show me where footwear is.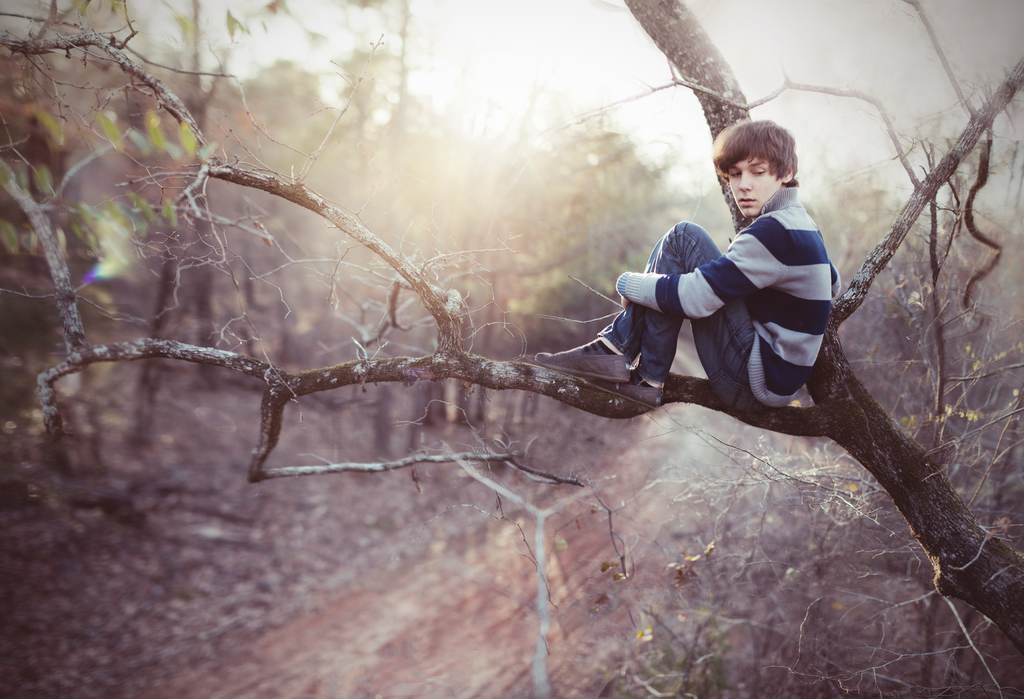
footwear is at bbox=(580, 368, 664, 412).
